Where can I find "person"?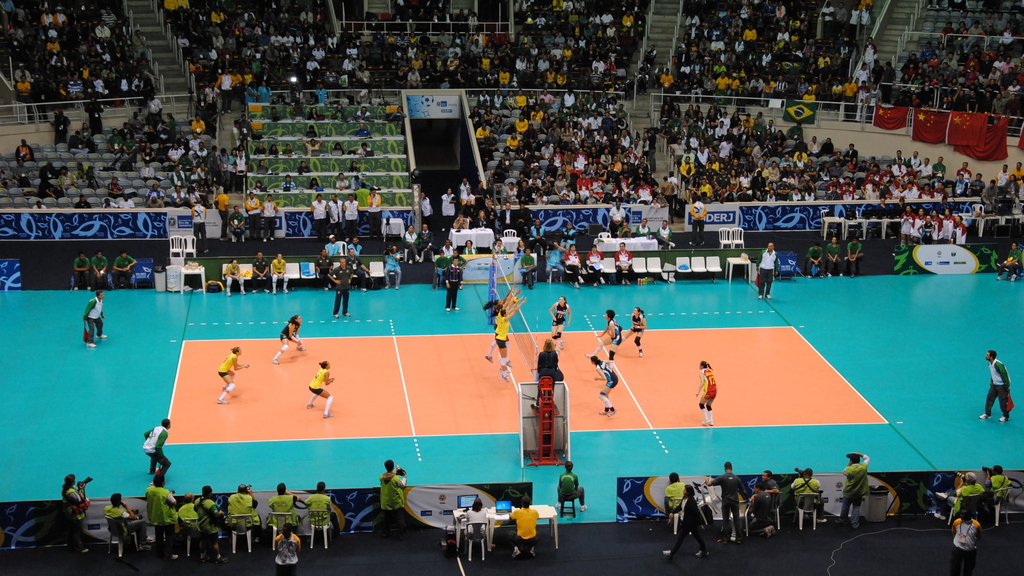
You can find it at [949,508,982,575].
